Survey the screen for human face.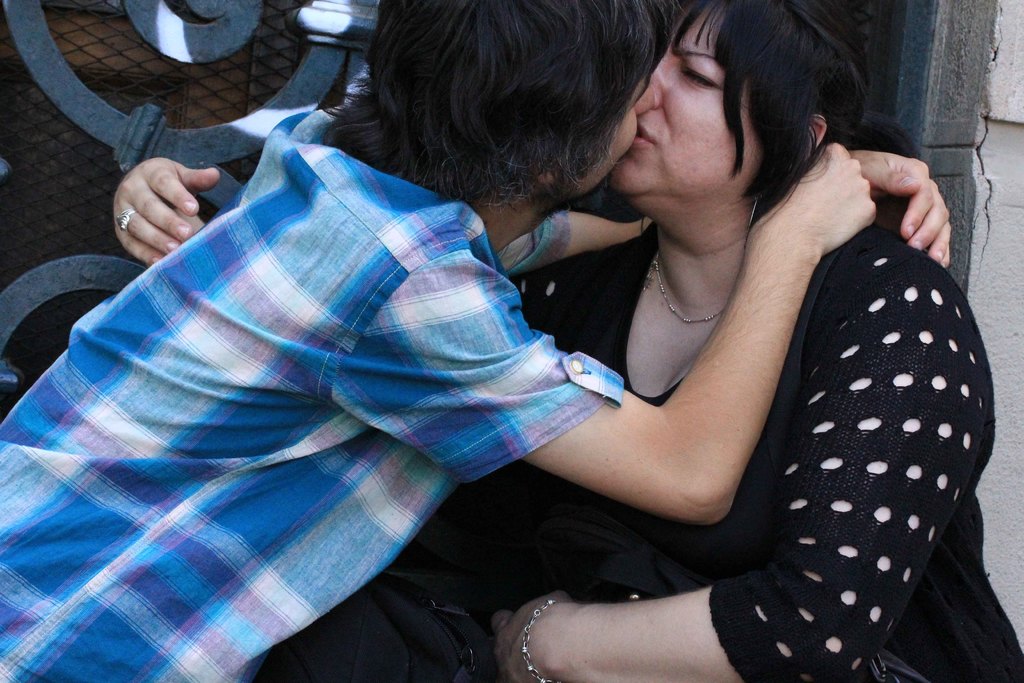
Survey found: {"left": 553, "top": 56, "right": 658, "bottom": 198}.
